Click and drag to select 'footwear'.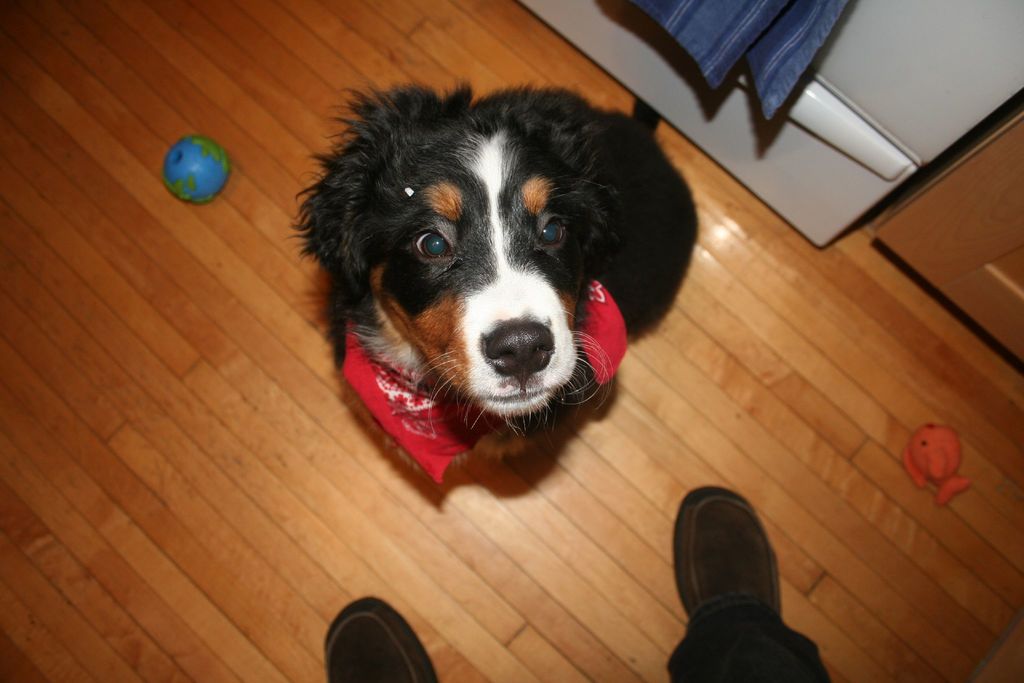
Selection: crop(326, 597, 439, 682).
